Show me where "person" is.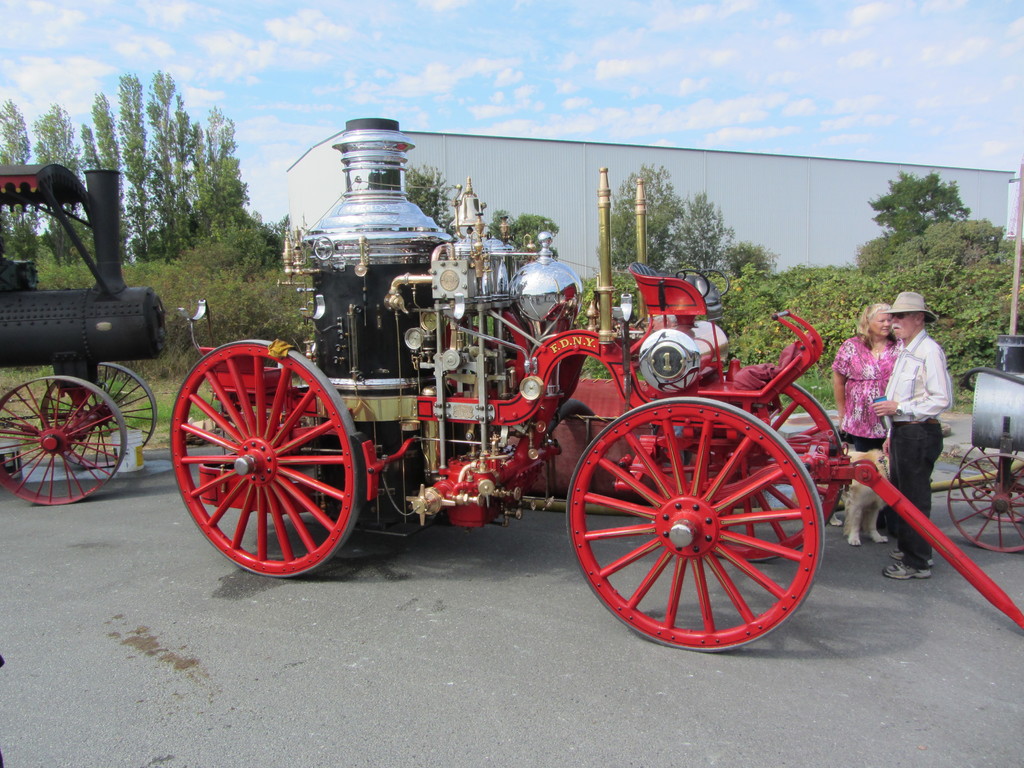
"person" is at <bbox>879, 290, 948, 575</bbox>.
